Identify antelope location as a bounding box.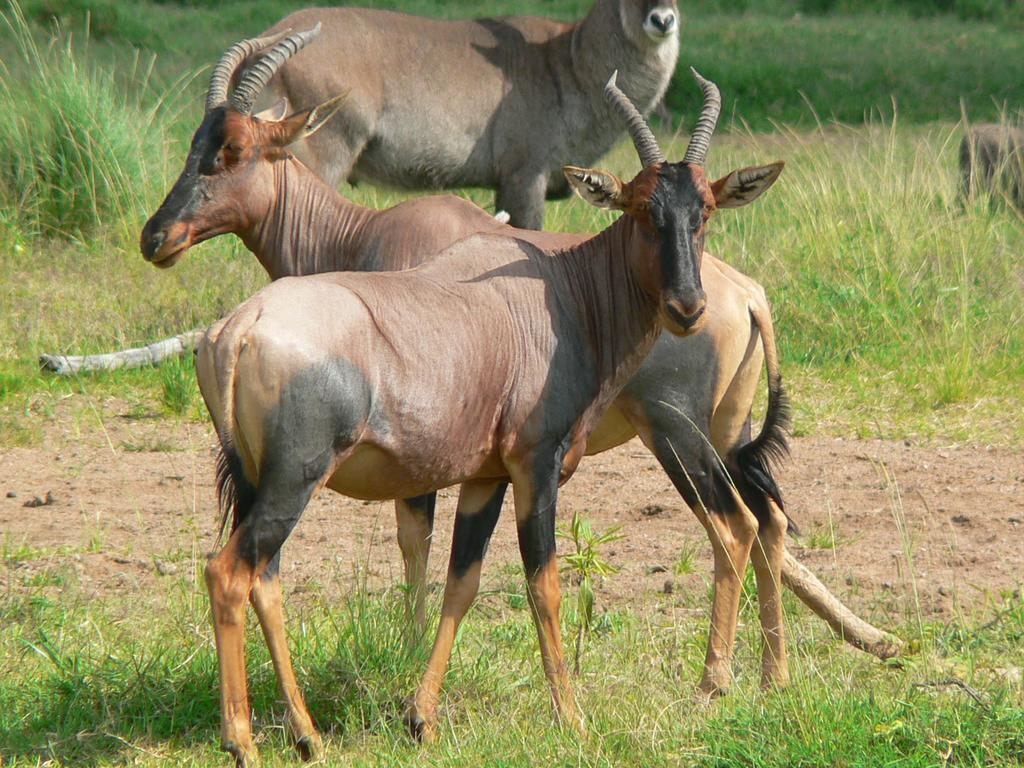
bbox=[228, 0, 678, 232].
